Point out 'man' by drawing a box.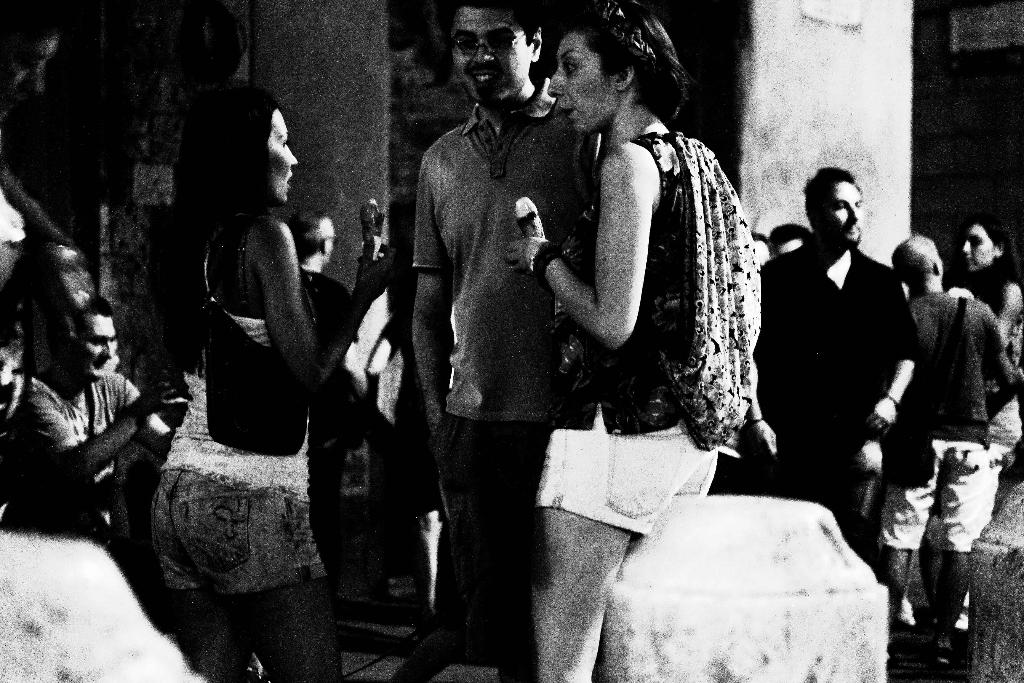
{"left": 0, "top": 293, "right": 190, "bottom": 586}.
